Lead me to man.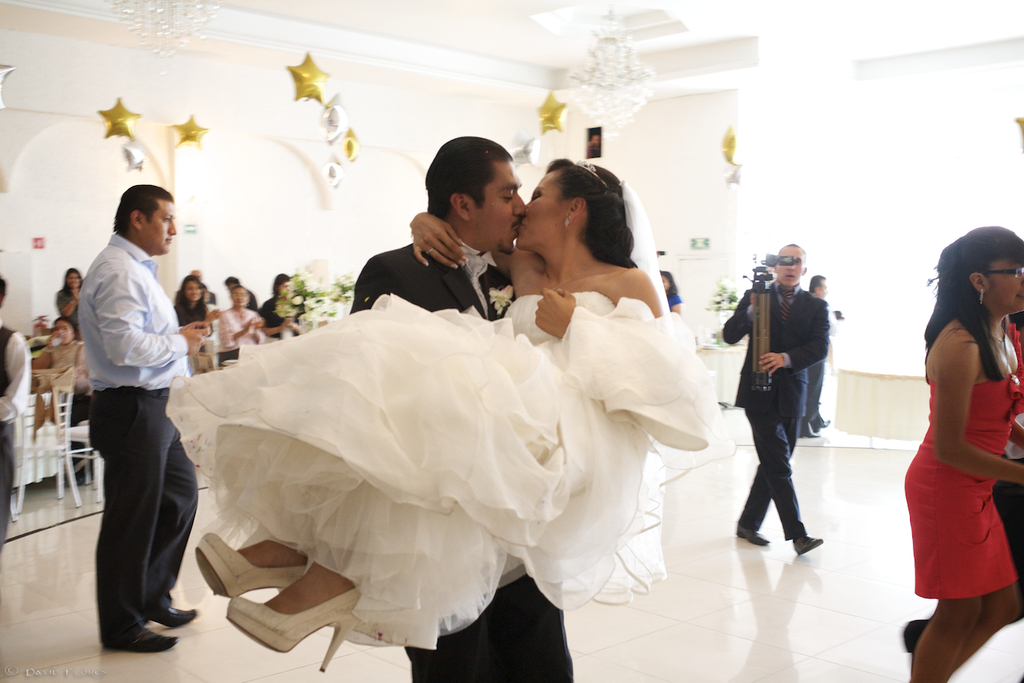
Lead to (79, 183, 206, 651).
